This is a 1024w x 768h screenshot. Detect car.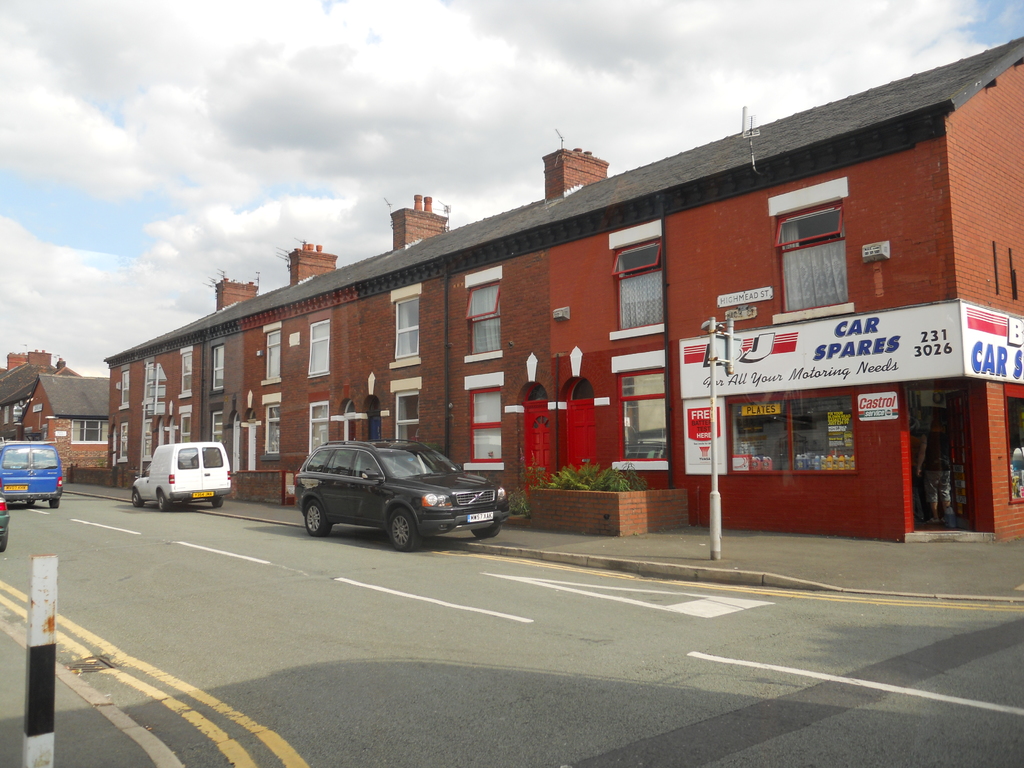
[left=276, top=435, right=509, bottom=552].
